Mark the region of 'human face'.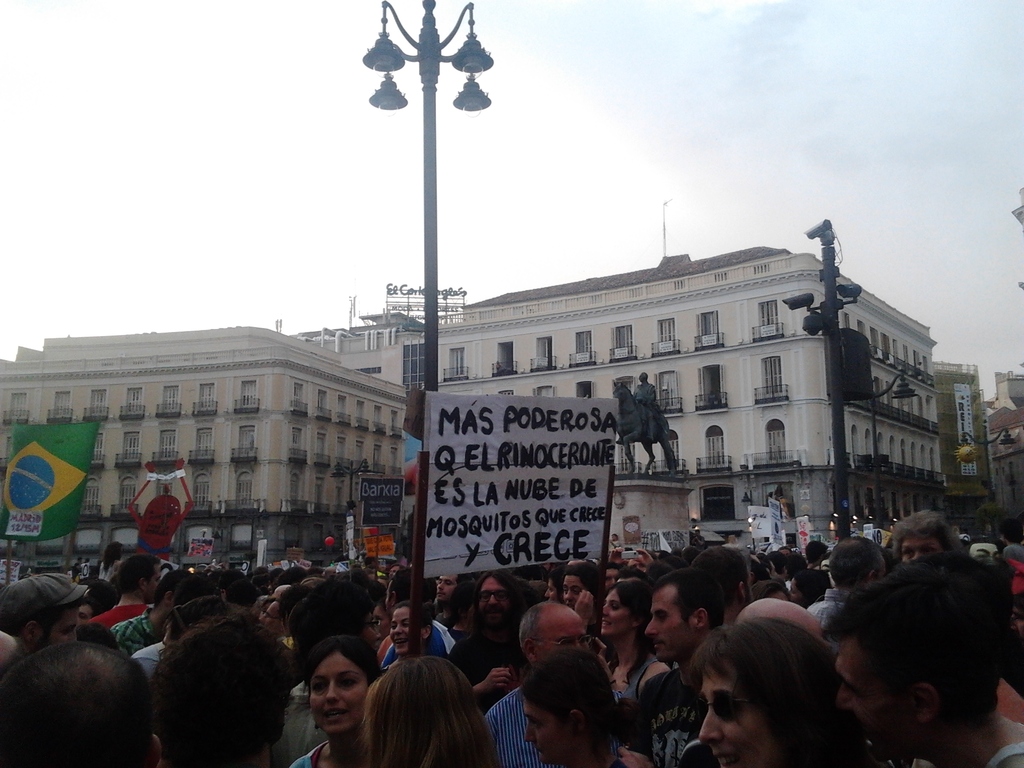
Region: 36, 611, 84, 650.
